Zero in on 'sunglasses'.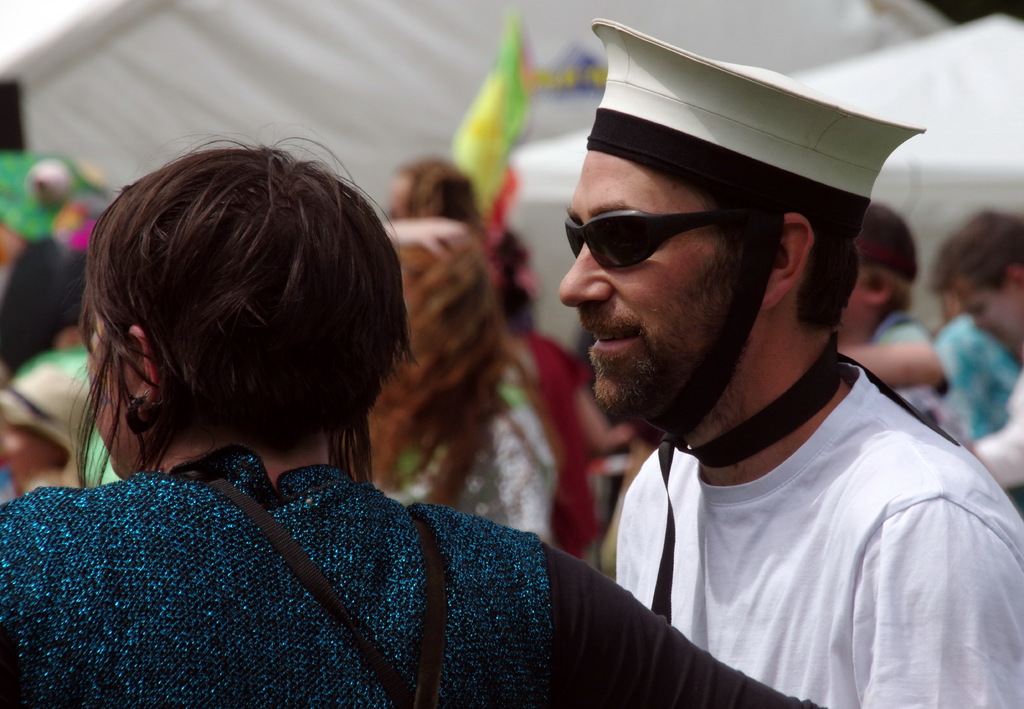
Zeroed in: 565,210,740,270.
